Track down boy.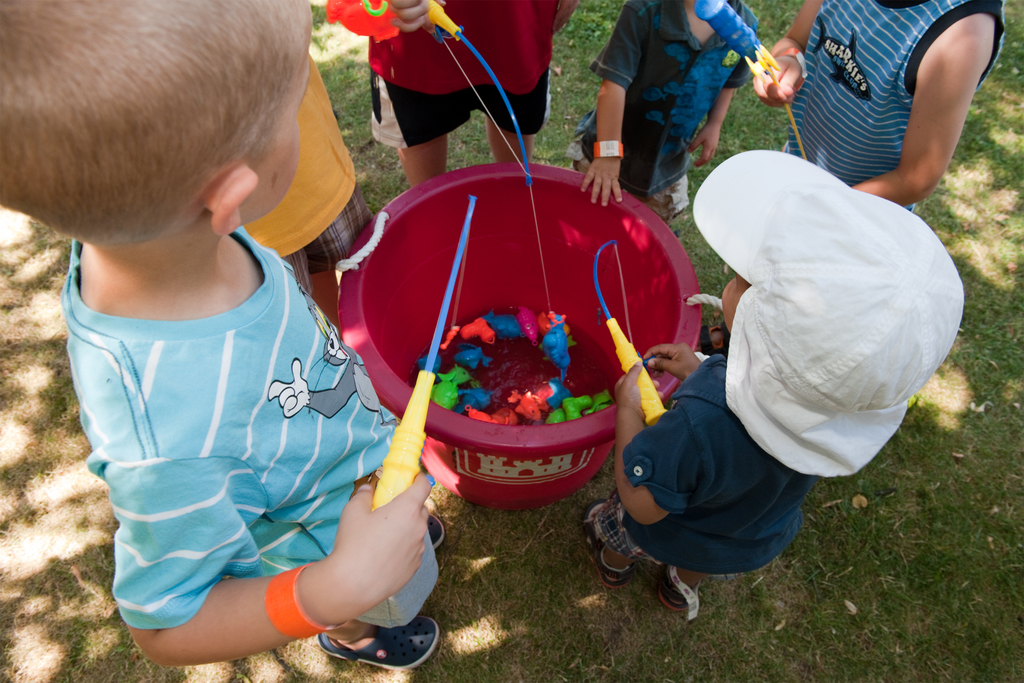
Tracked to crop(3, 38, 415, 671).
